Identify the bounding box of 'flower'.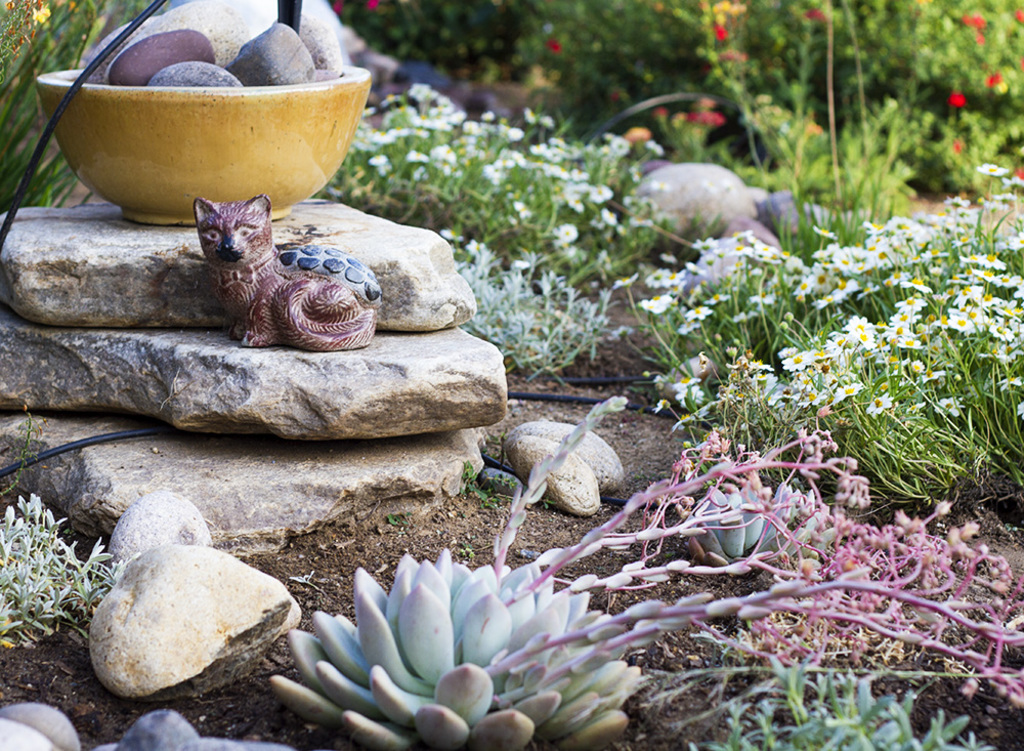
l=944, t=90, r=963, b=106.
